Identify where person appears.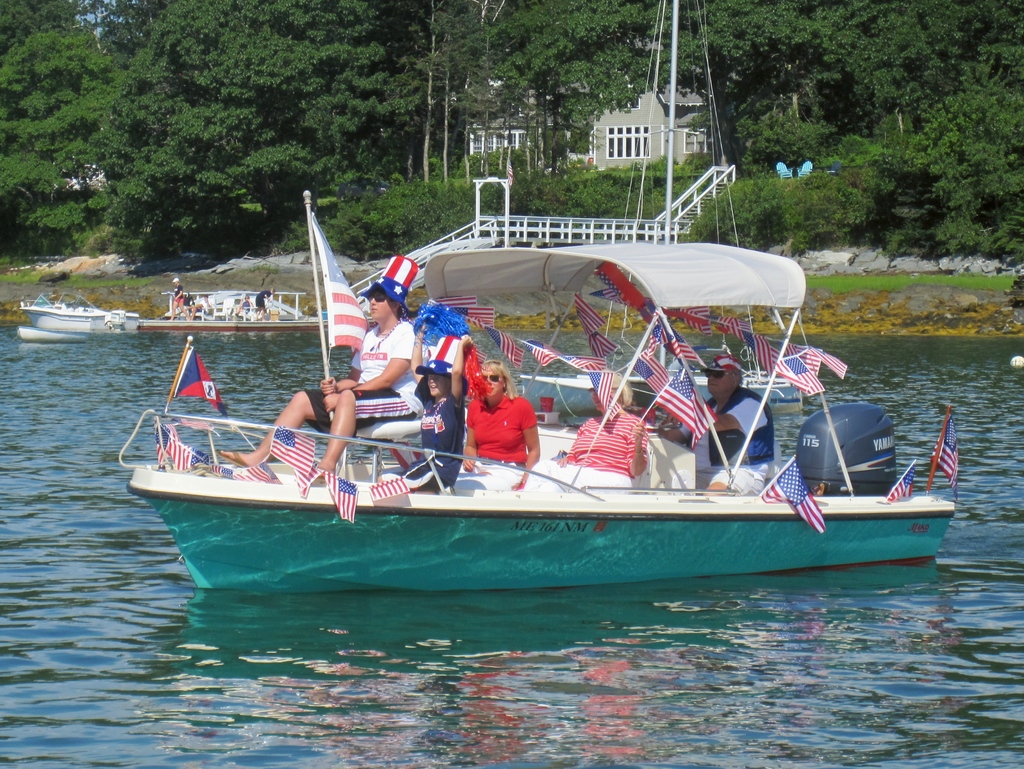
Appears at {"left": 655, "top": 349, "right": 778, "bottom": 492}.
